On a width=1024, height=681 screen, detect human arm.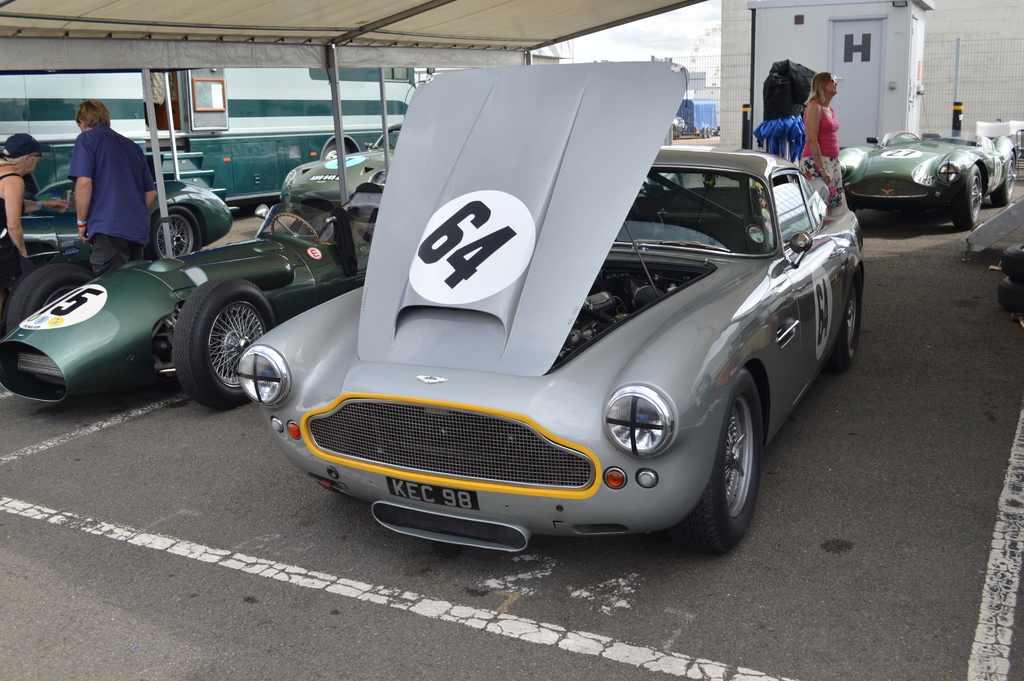
bbox(143, 151, 157, 210).
